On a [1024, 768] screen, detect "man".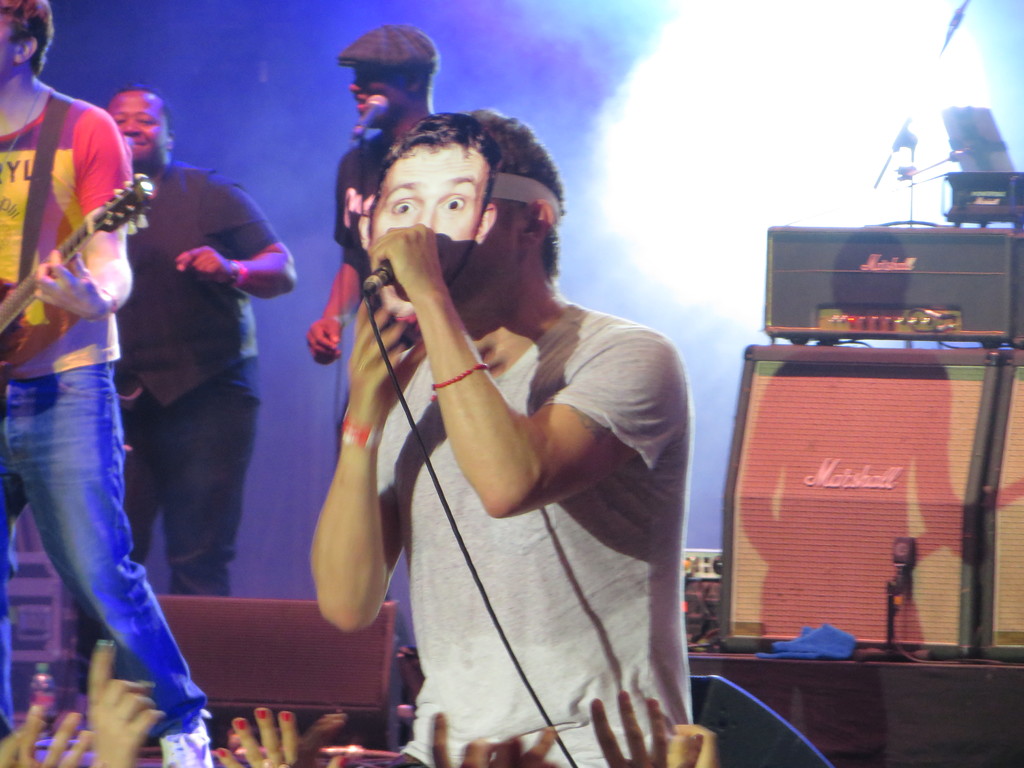
[0, 0, 212, 765].
